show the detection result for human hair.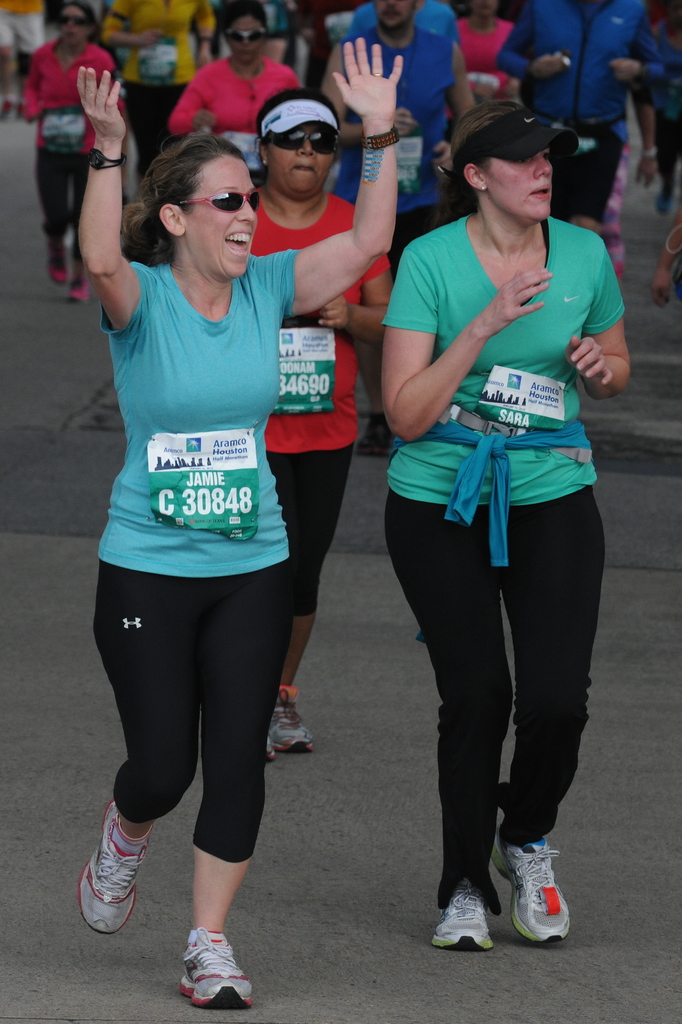
locate(219, 0, 272, 45).
